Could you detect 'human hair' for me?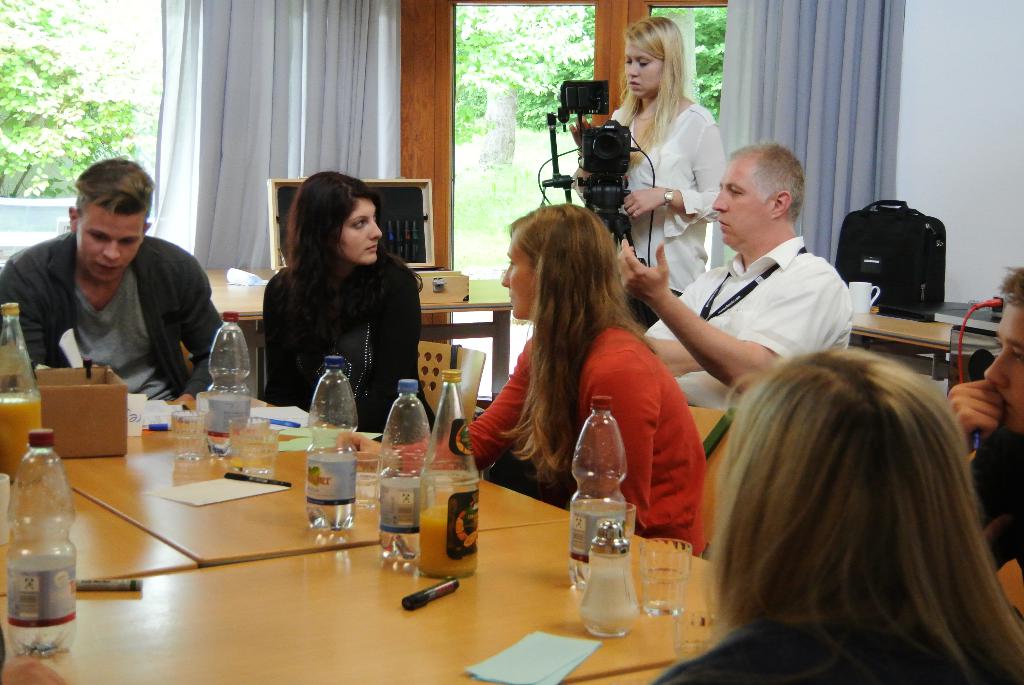
Detection result: <box>729,139,806,229</box>.
